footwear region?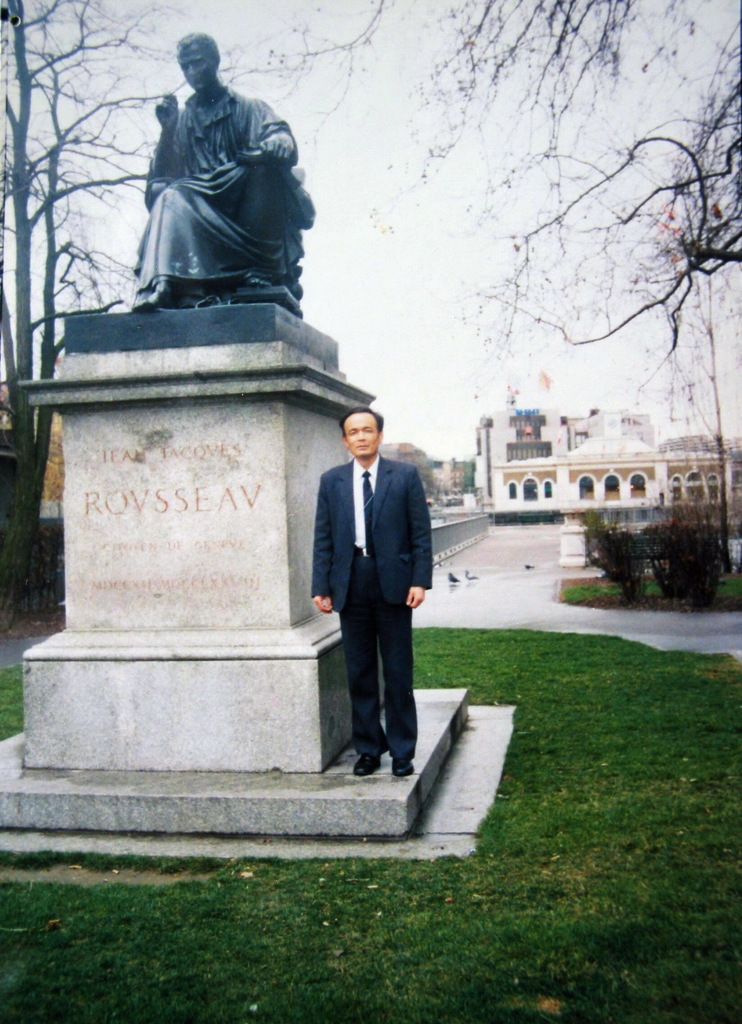
353 756 382 774
